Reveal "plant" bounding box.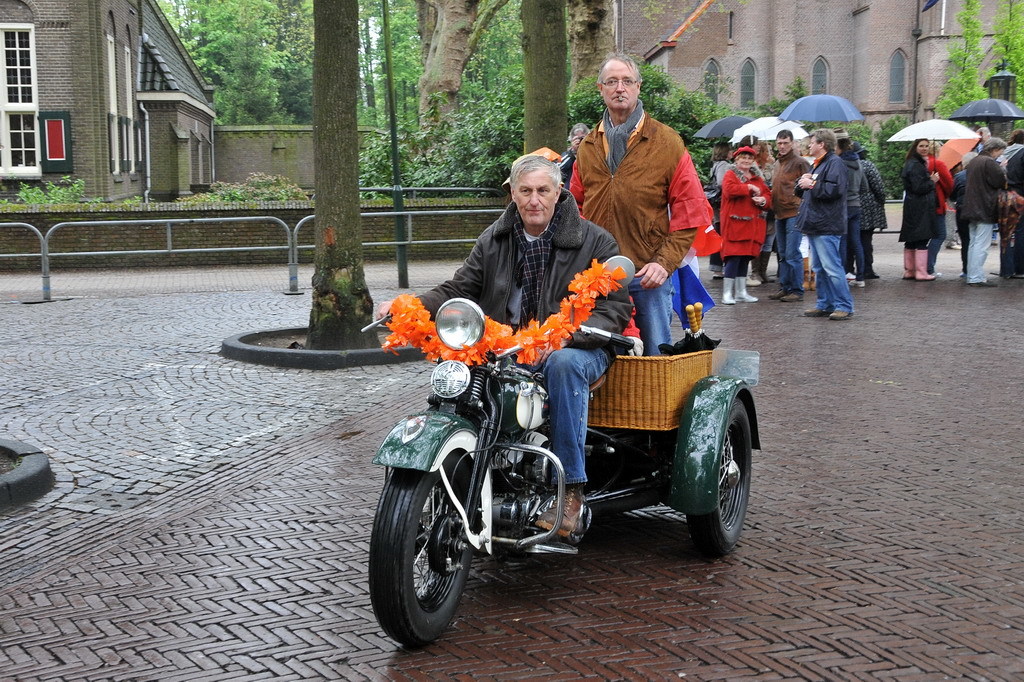
Revealed: [359,116,392,202].
